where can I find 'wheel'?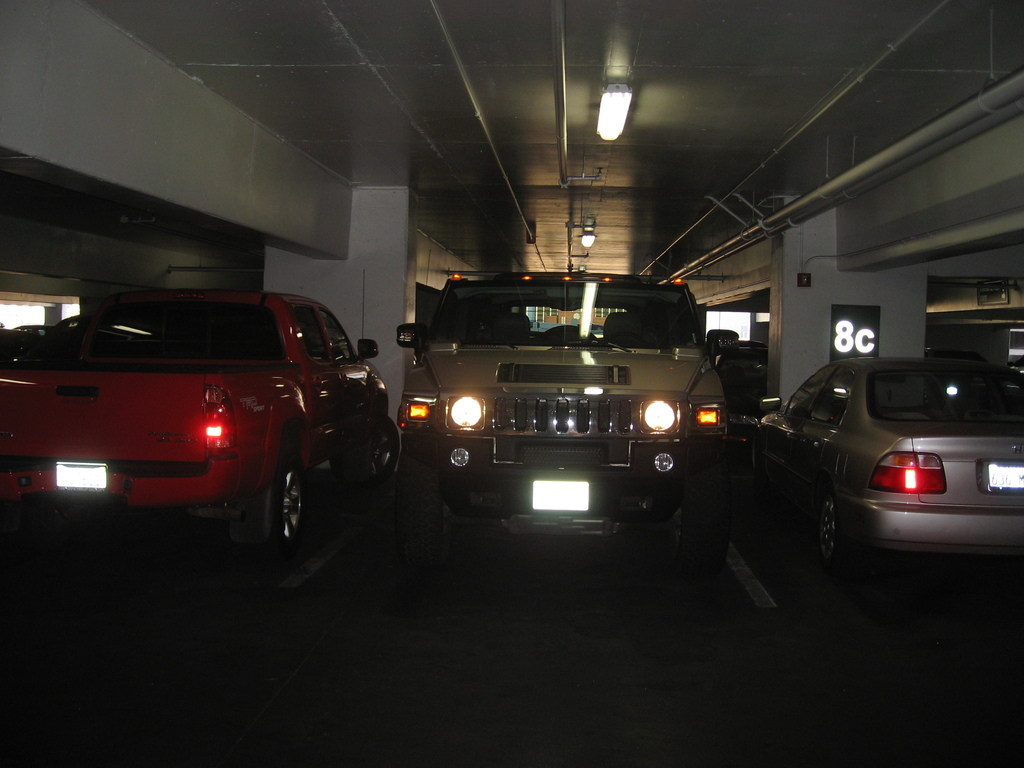
You can find it at (678,505,731,569).
